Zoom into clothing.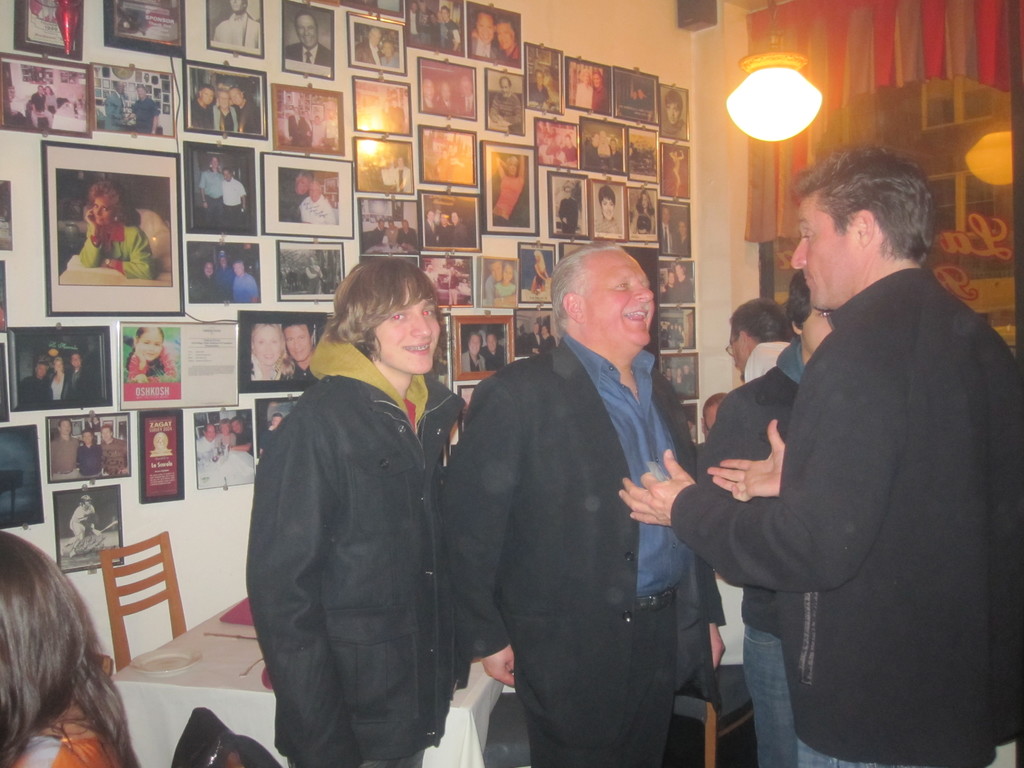
Zoom target: <region>737, 330, 794, 392</region>.
